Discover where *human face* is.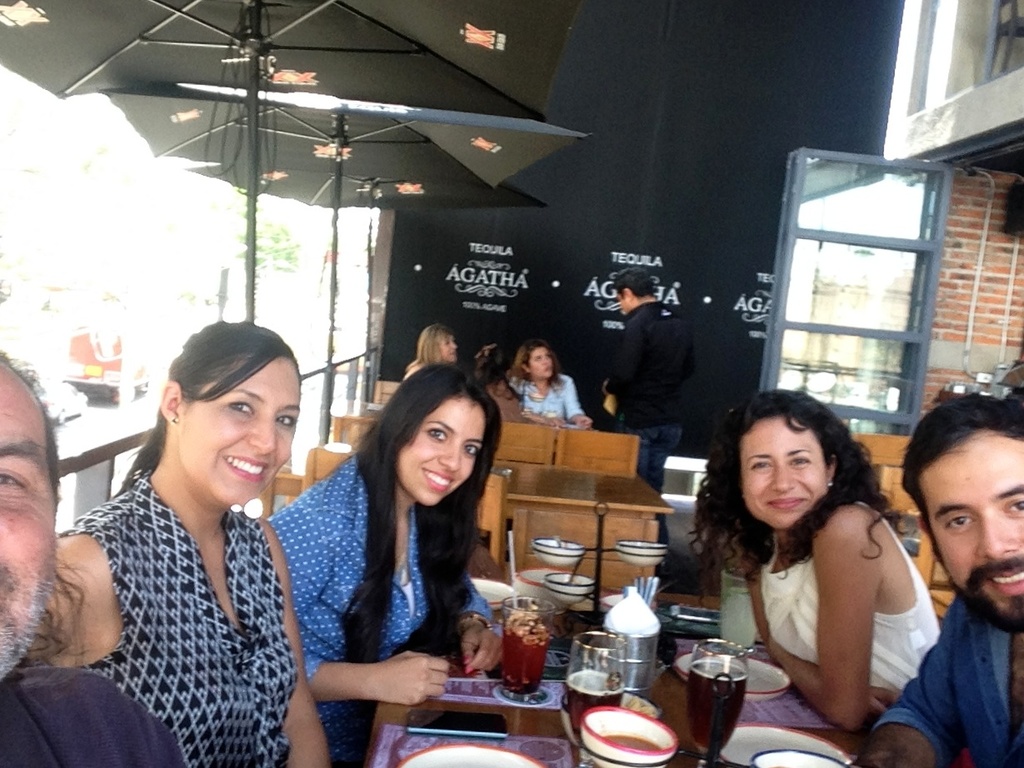
Discovered at (917, 436, 1023, 635).
